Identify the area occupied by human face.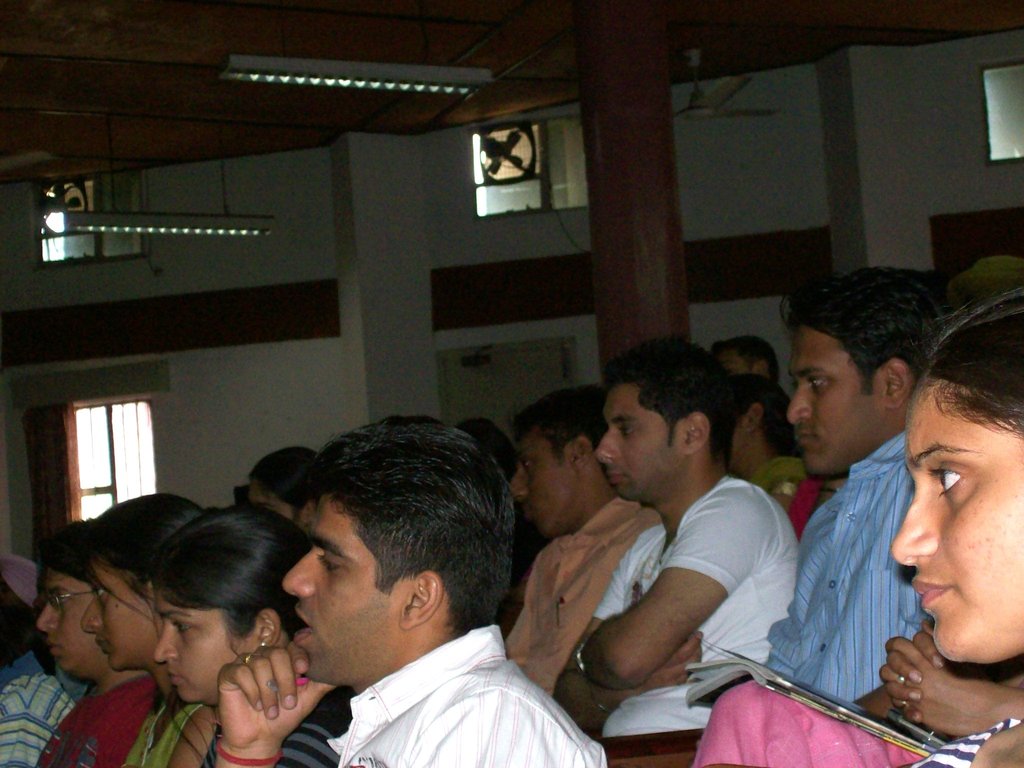
Area: locate(253, 484, 293, 520).
